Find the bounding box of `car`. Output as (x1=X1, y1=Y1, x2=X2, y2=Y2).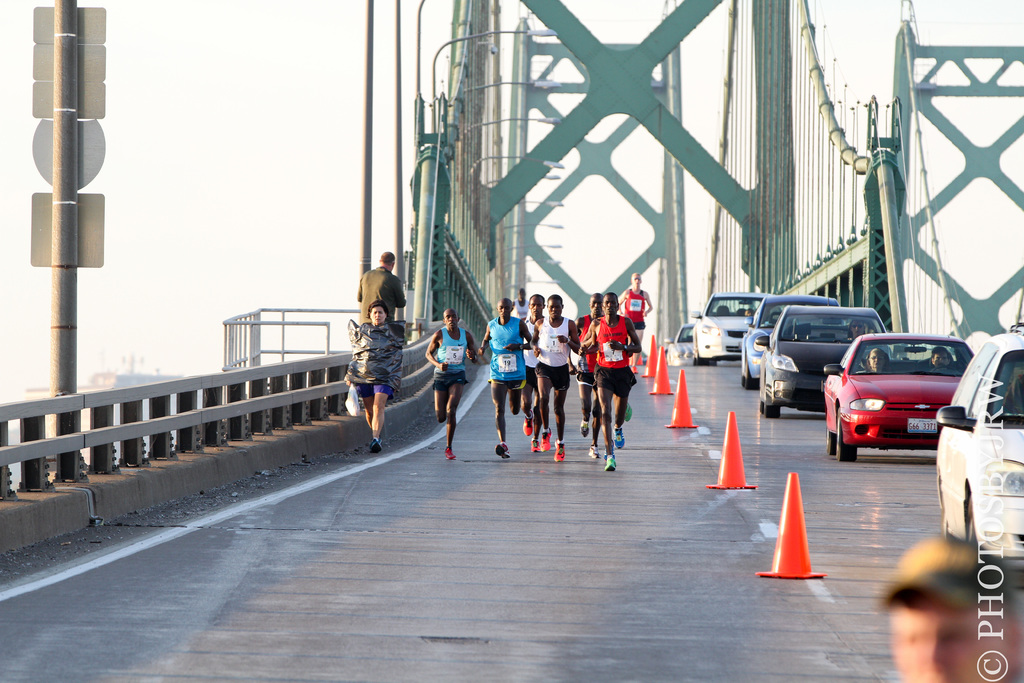
(x1=733, y1=286, x2=842, y2=394).
